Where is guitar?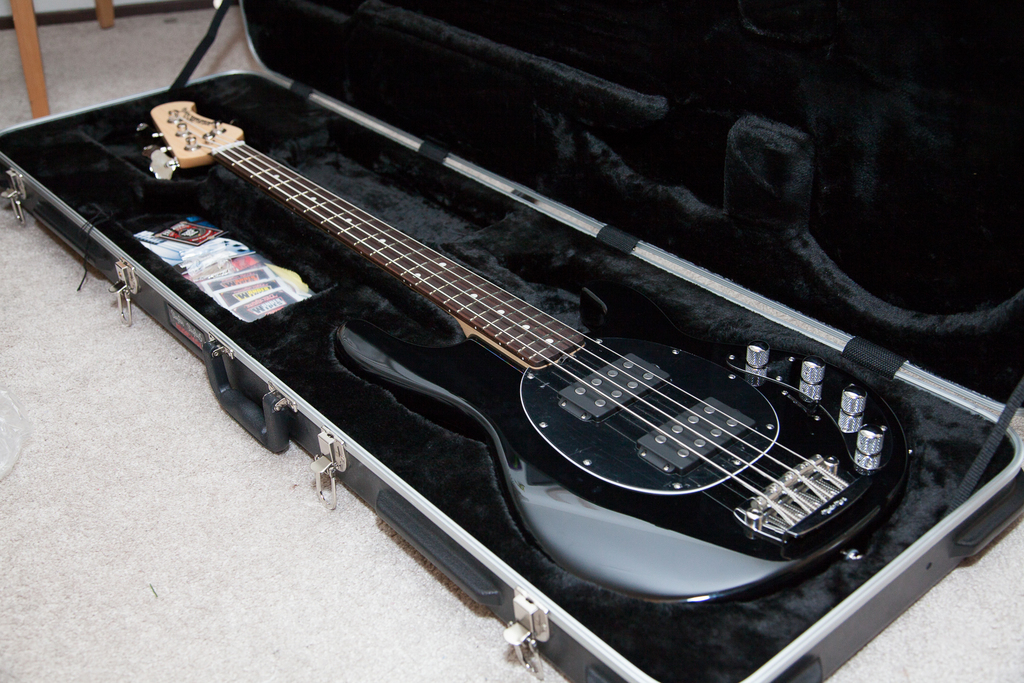
52 140 944 579.
